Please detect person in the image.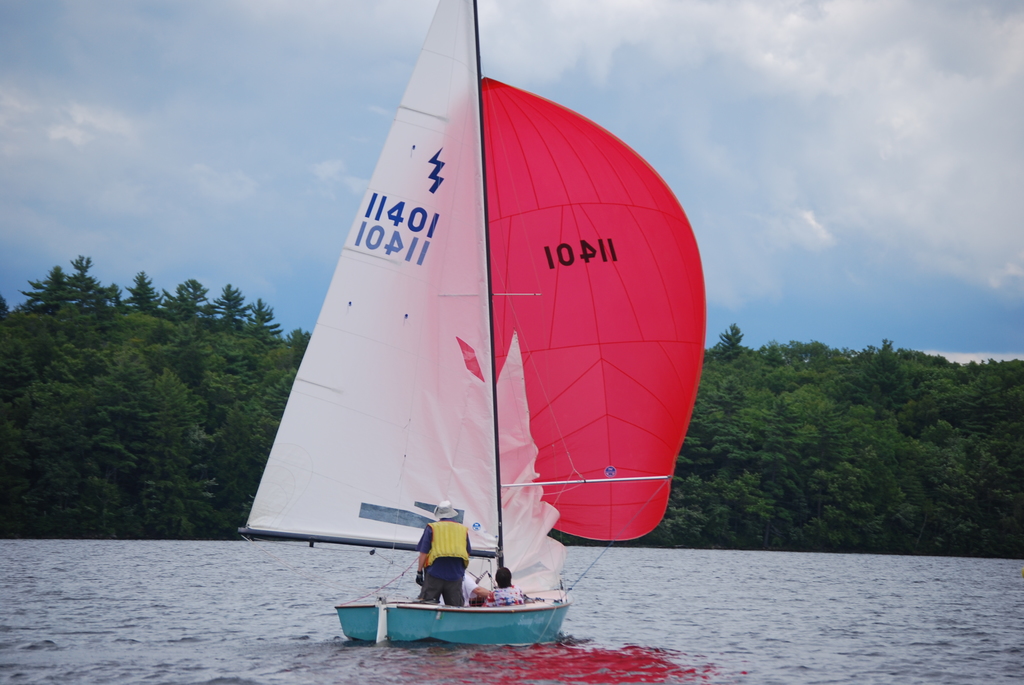
402 497 473 609.
